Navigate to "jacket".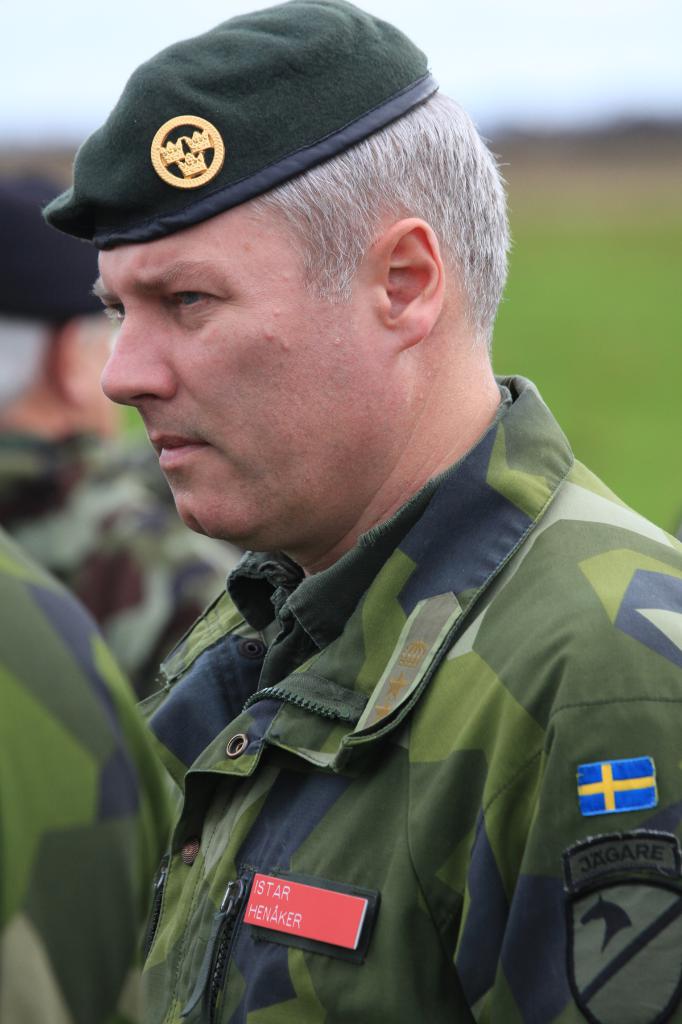
Navigation target: x1=139, y1=366, x2=681, y2=1023.
